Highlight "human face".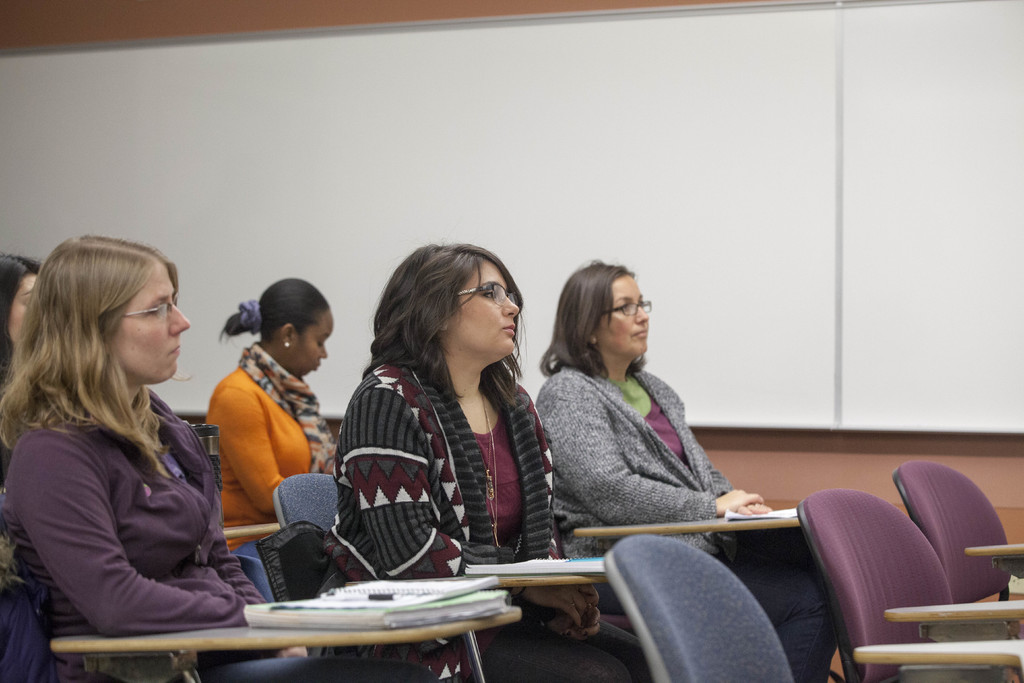
Highlighted region: pyautogui.locateOnScreen(290, 309, 336, 381).
